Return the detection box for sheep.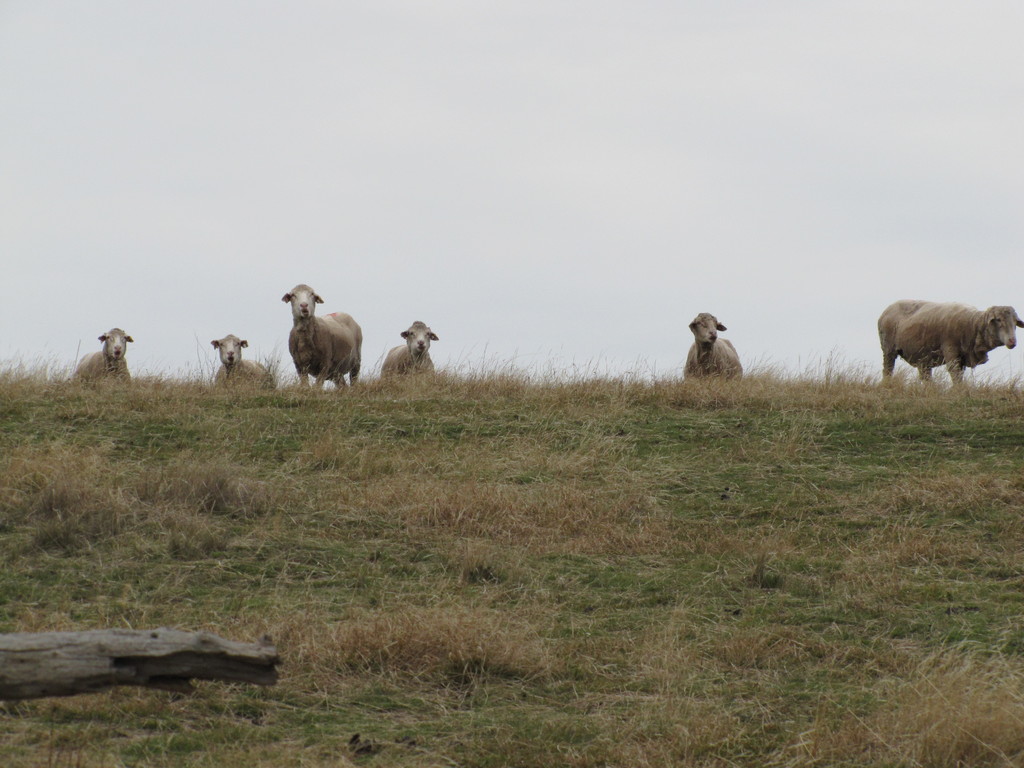
l=876, t=301, r=1023, b=381.
